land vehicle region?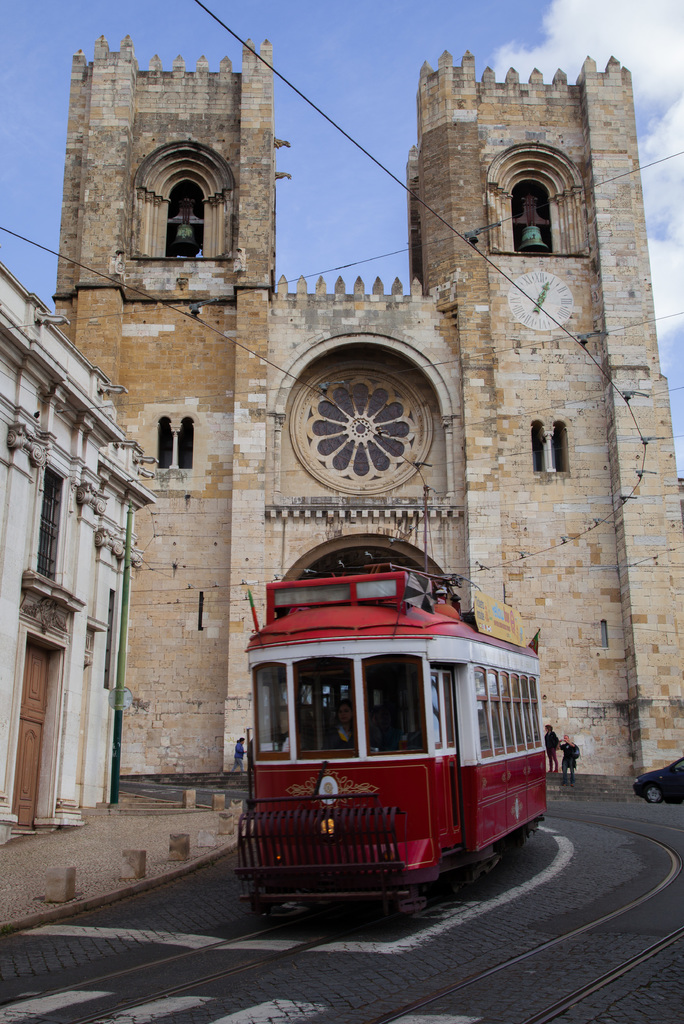
228 570 566 923
